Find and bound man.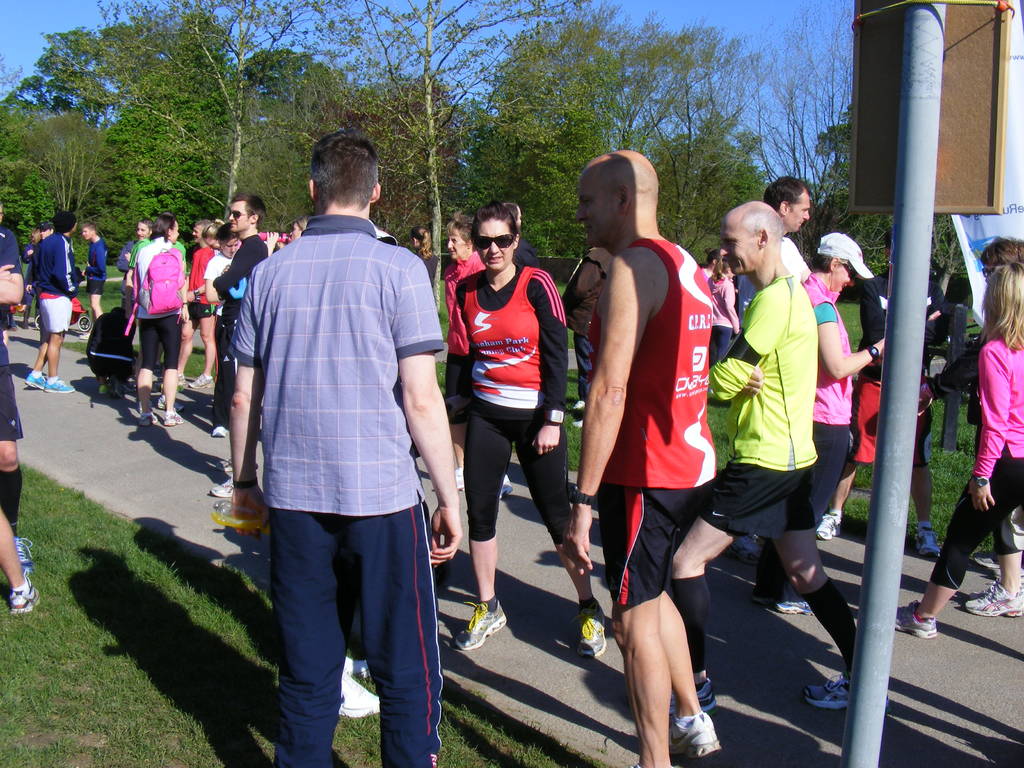
Bound: rect(119, 216, 156, 287).
